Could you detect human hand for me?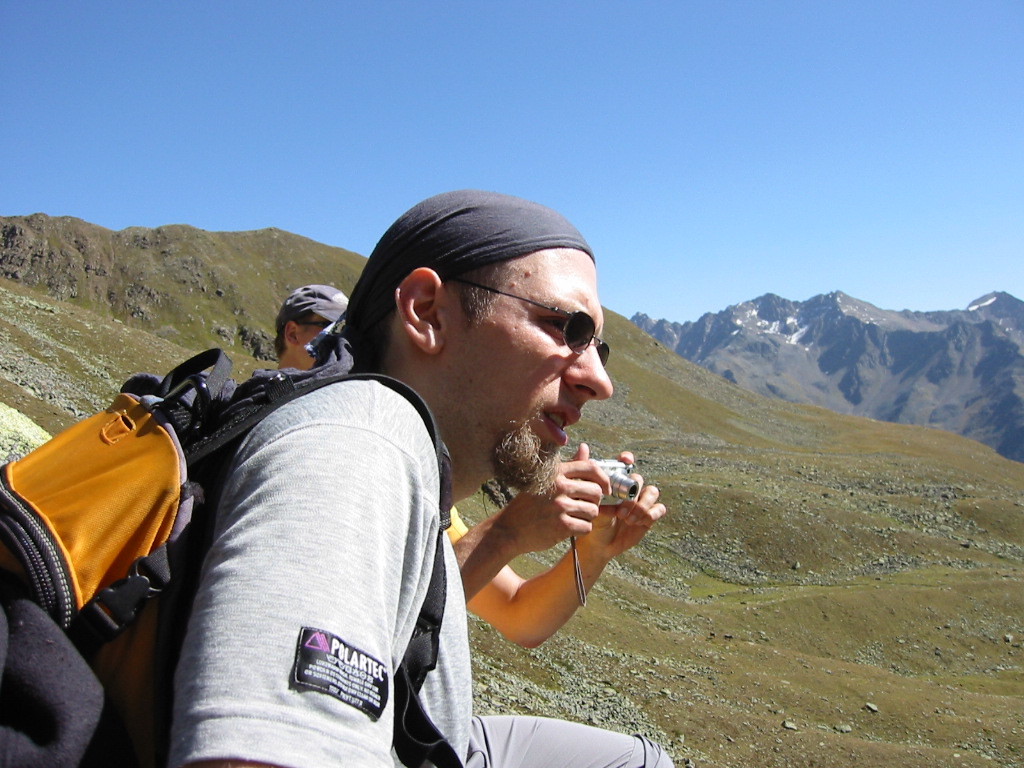
Detection result: (588, 447, 669, 558).
